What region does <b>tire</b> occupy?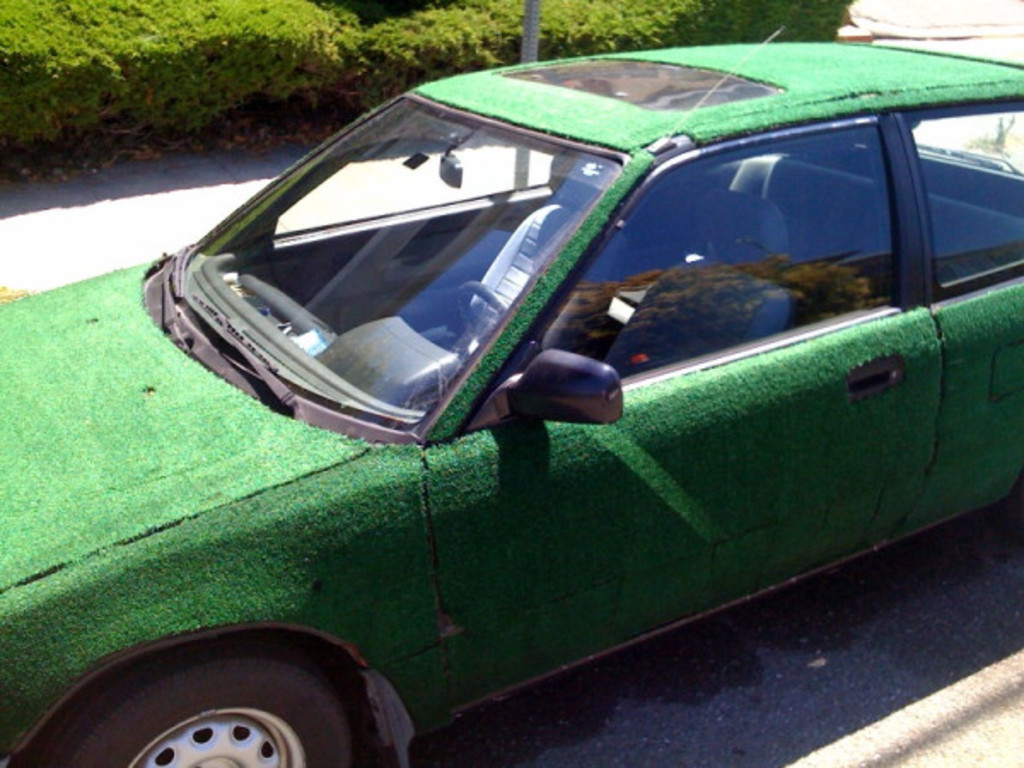
x1=55, y1=652, x2=348, y2=766.
